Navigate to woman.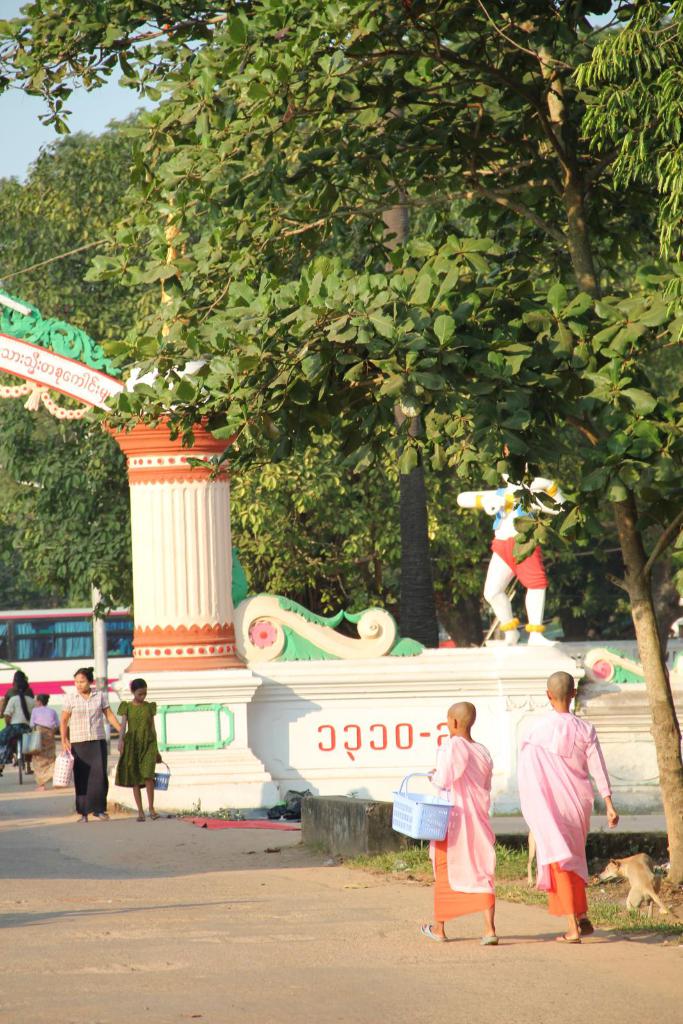
Navigation target: bbox=[28, 693, 61, 791].
